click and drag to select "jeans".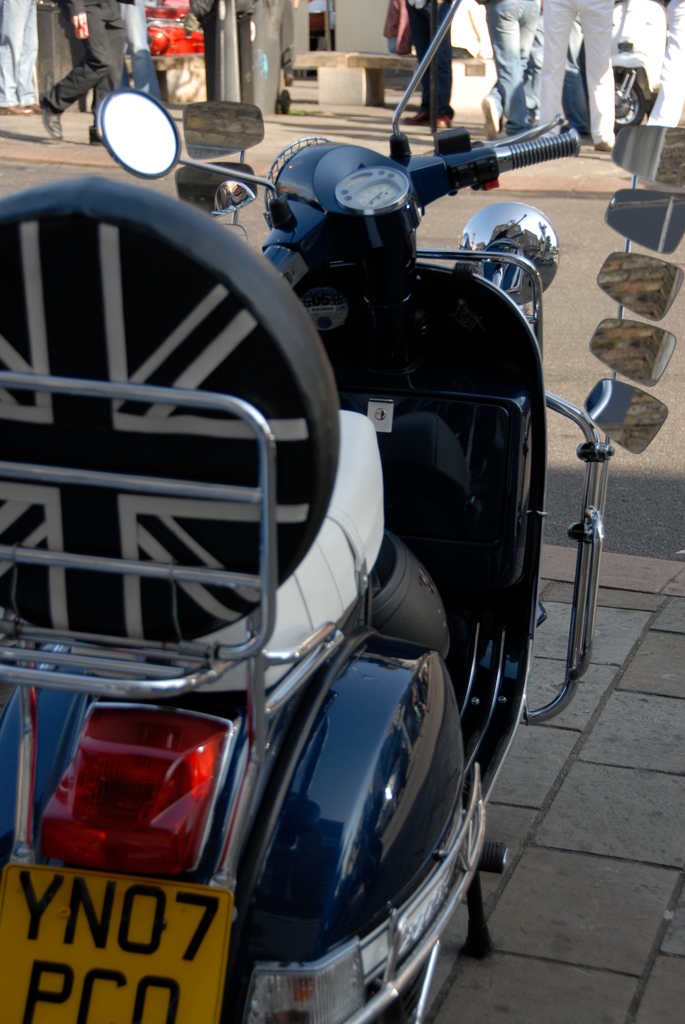
Selection: 0 0 38 106.
